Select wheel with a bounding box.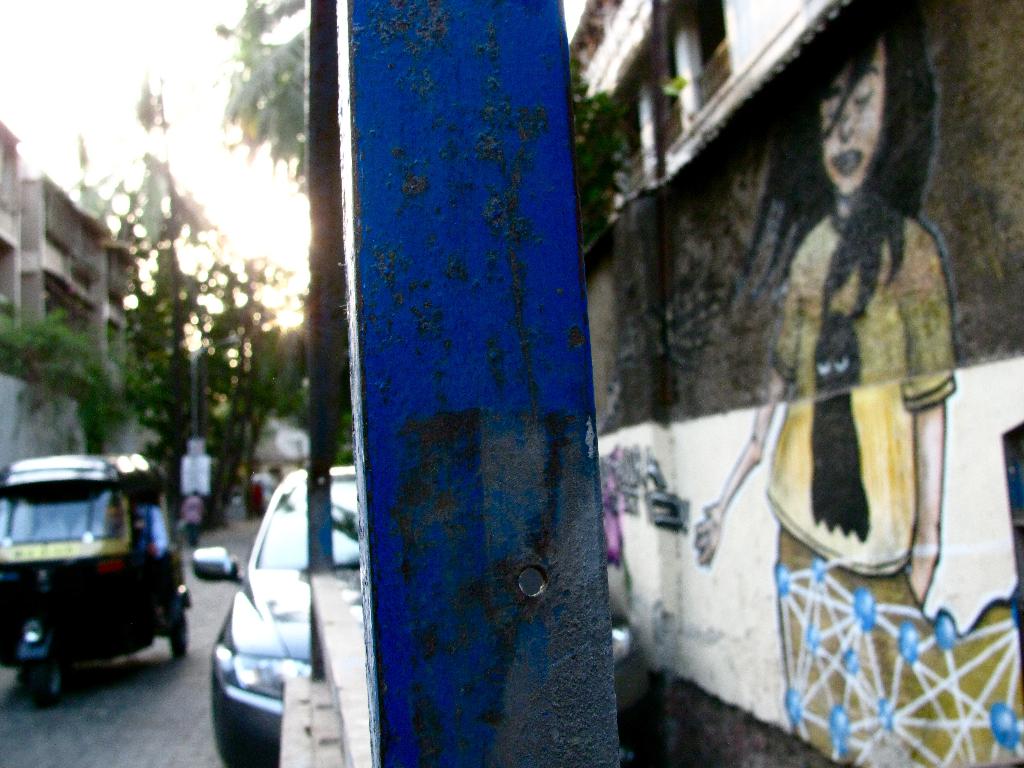
select_region(30, 647, 68, 705).
